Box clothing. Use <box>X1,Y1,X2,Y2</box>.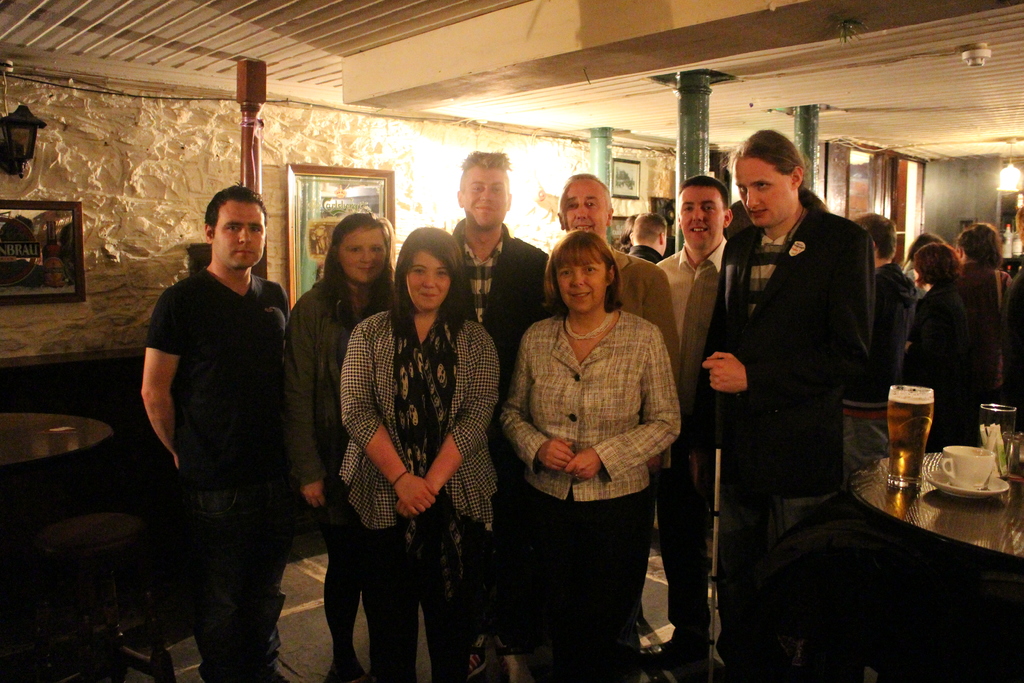
<box>908,282,973,447</box>.
